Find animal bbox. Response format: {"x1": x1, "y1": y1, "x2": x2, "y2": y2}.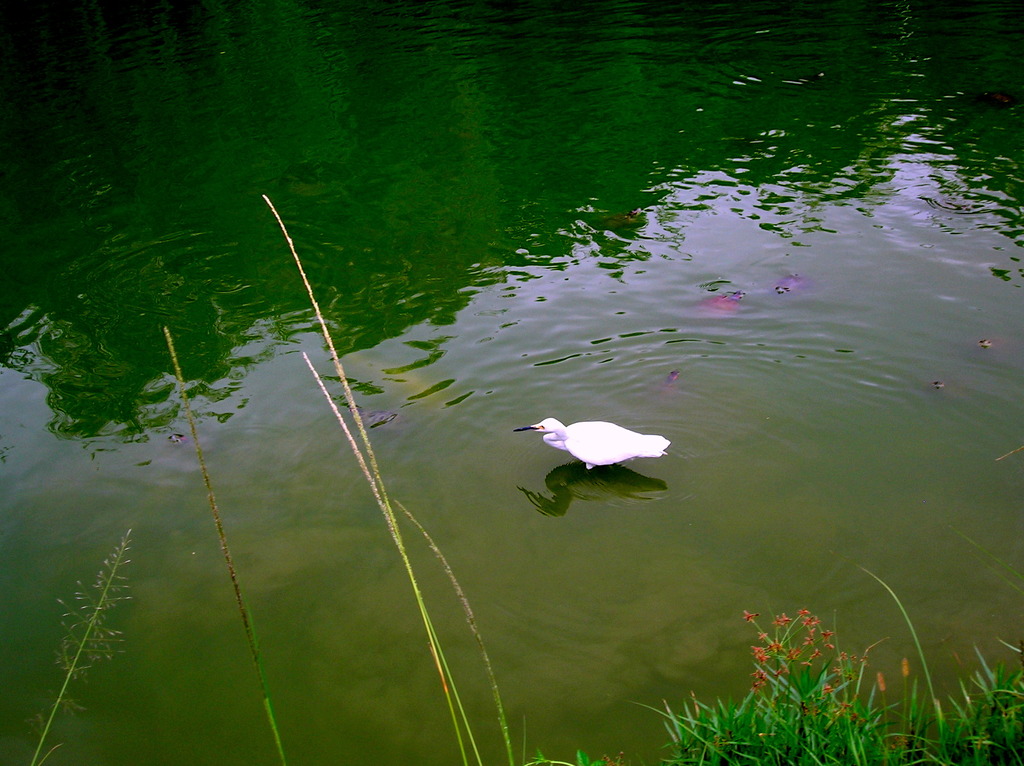
{"x1": 516, "y1": 415, "x2": 674, "y2": 473}.
